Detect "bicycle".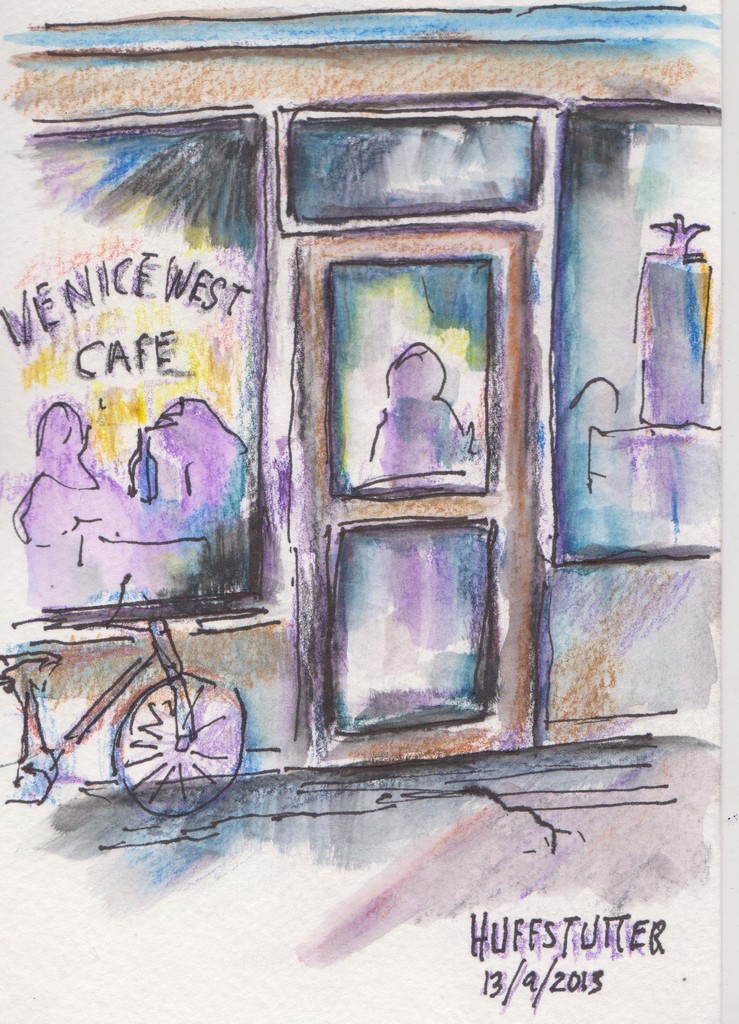
Detected at box=[0, 591, 259, 813].
